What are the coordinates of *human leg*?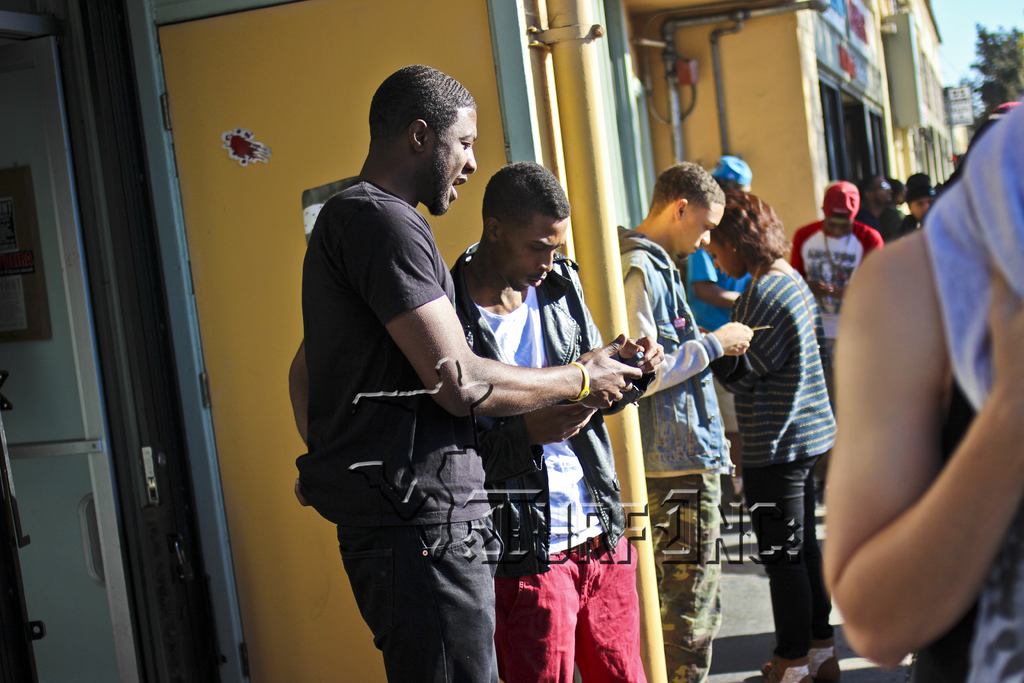
[x1=761, y1=460, x2=836, y2=682].
